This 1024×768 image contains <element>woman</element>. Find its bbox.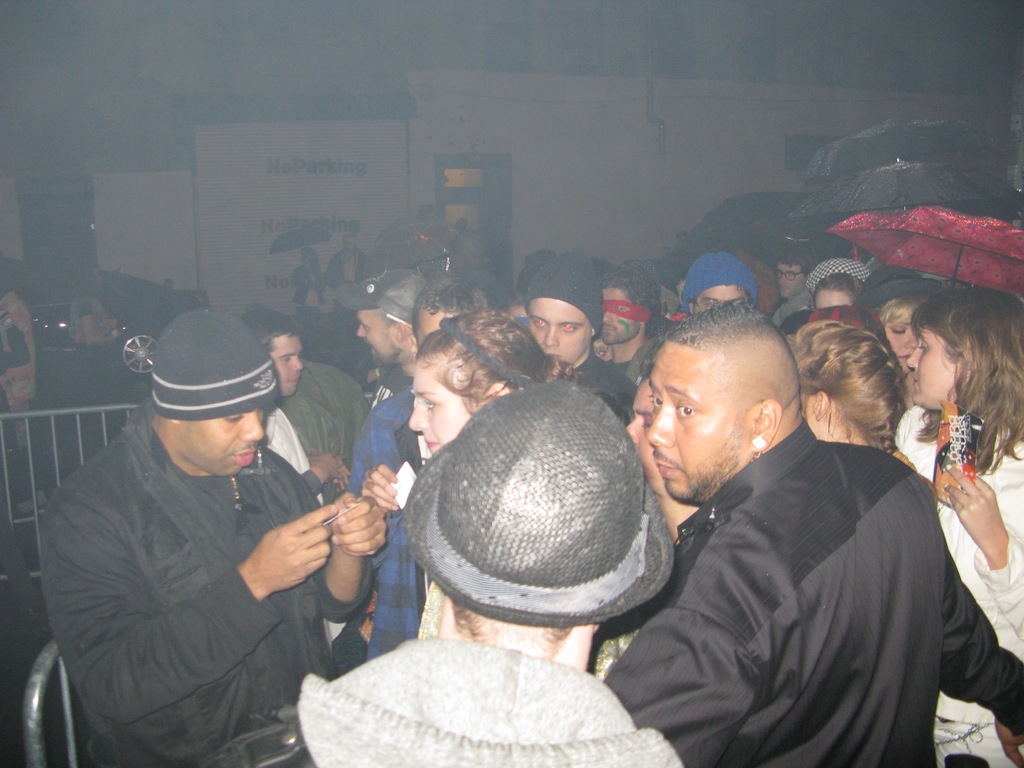
(x1=289, y1=246, x2=330, y2=312).
